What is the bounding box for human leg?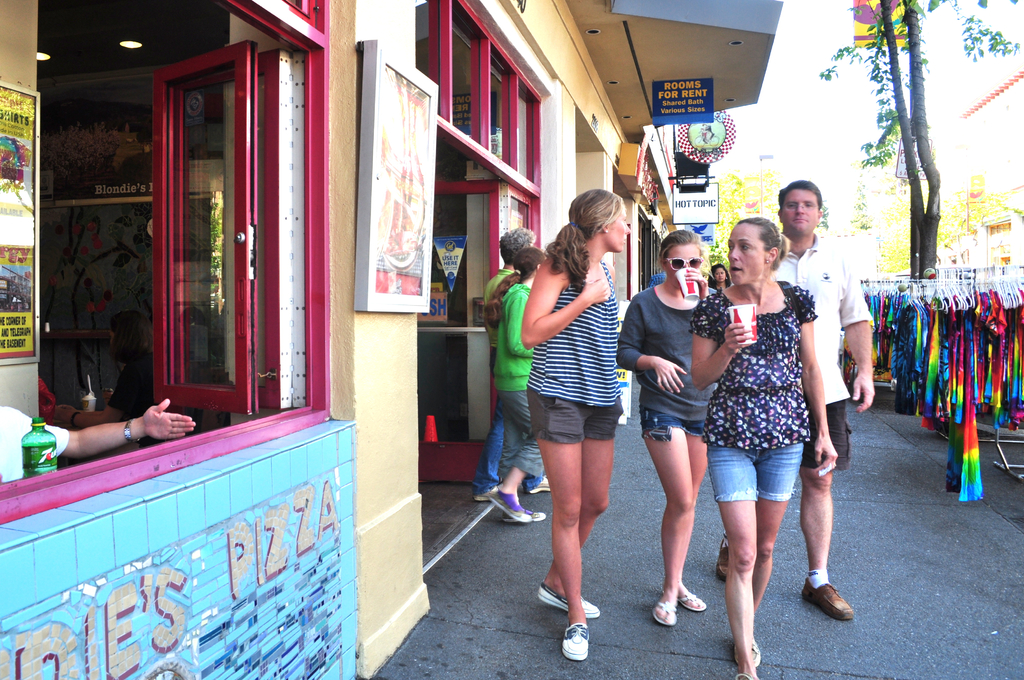
select_region(490, 384, 548, 521).
